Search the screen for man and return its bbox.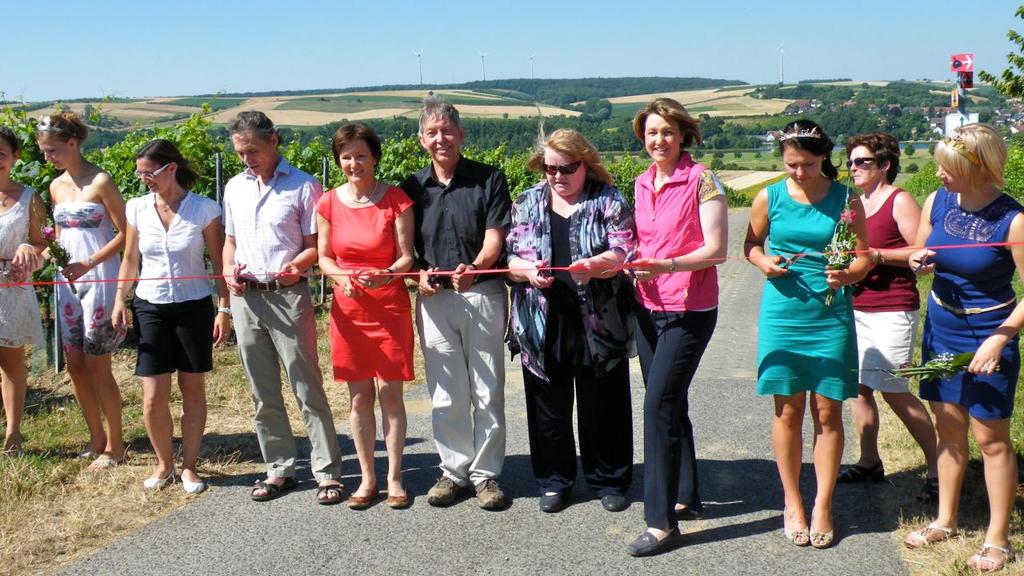
Found: bbox=(206, 106, 312, 491).
